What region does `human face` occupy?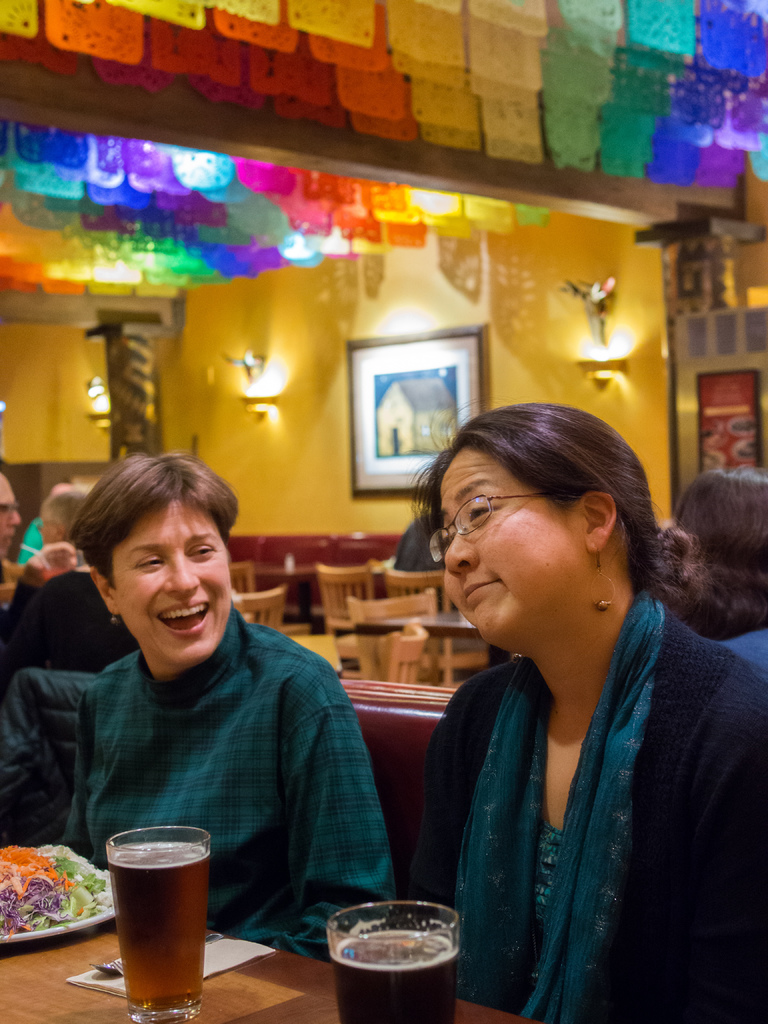
x1=119 y1=504 x2=233 y2=660.
